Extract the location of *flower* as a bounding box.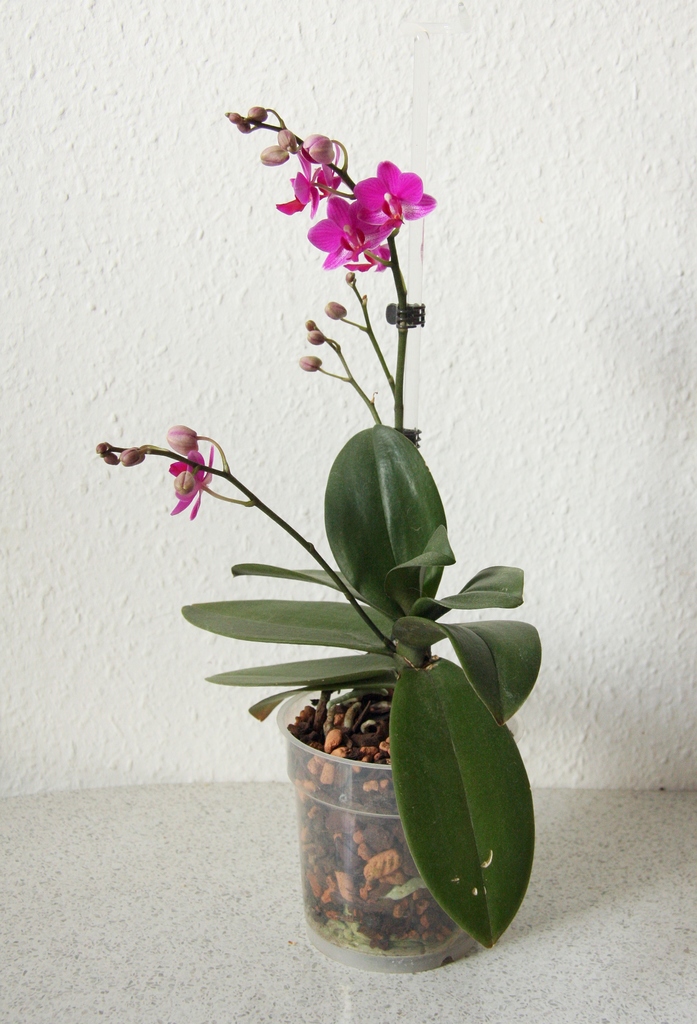
{"left": 304, "top": 316, "right": 318, "bottom": 333}.
